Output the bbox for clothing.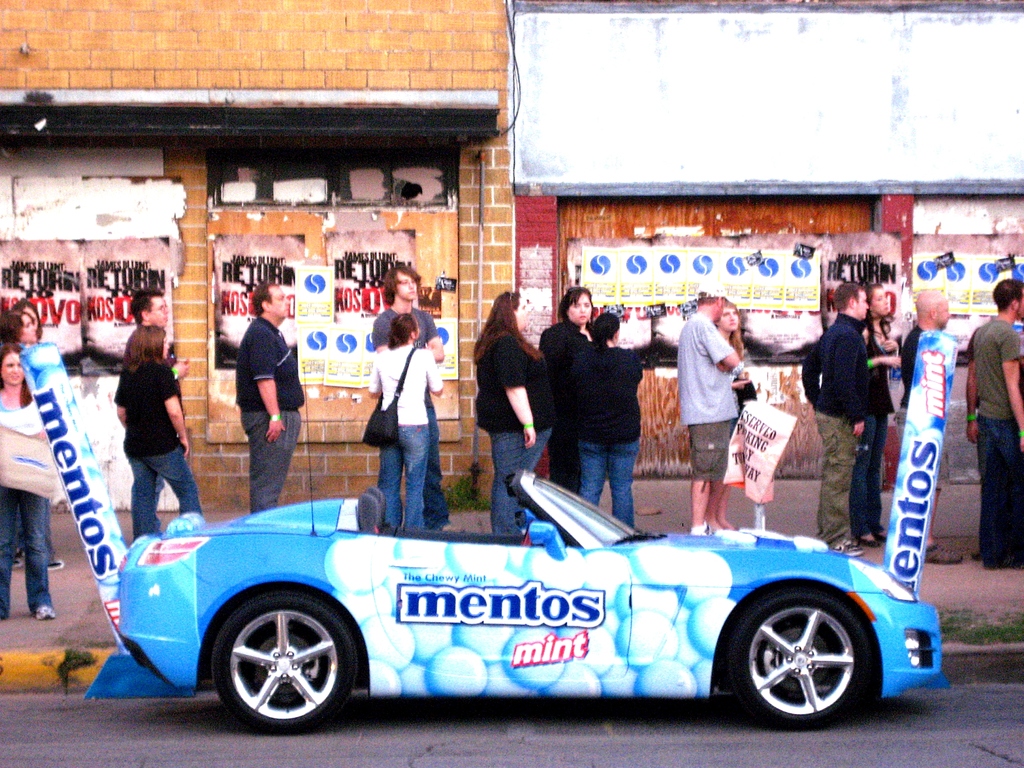
crop(895, 328, 921, 409).
